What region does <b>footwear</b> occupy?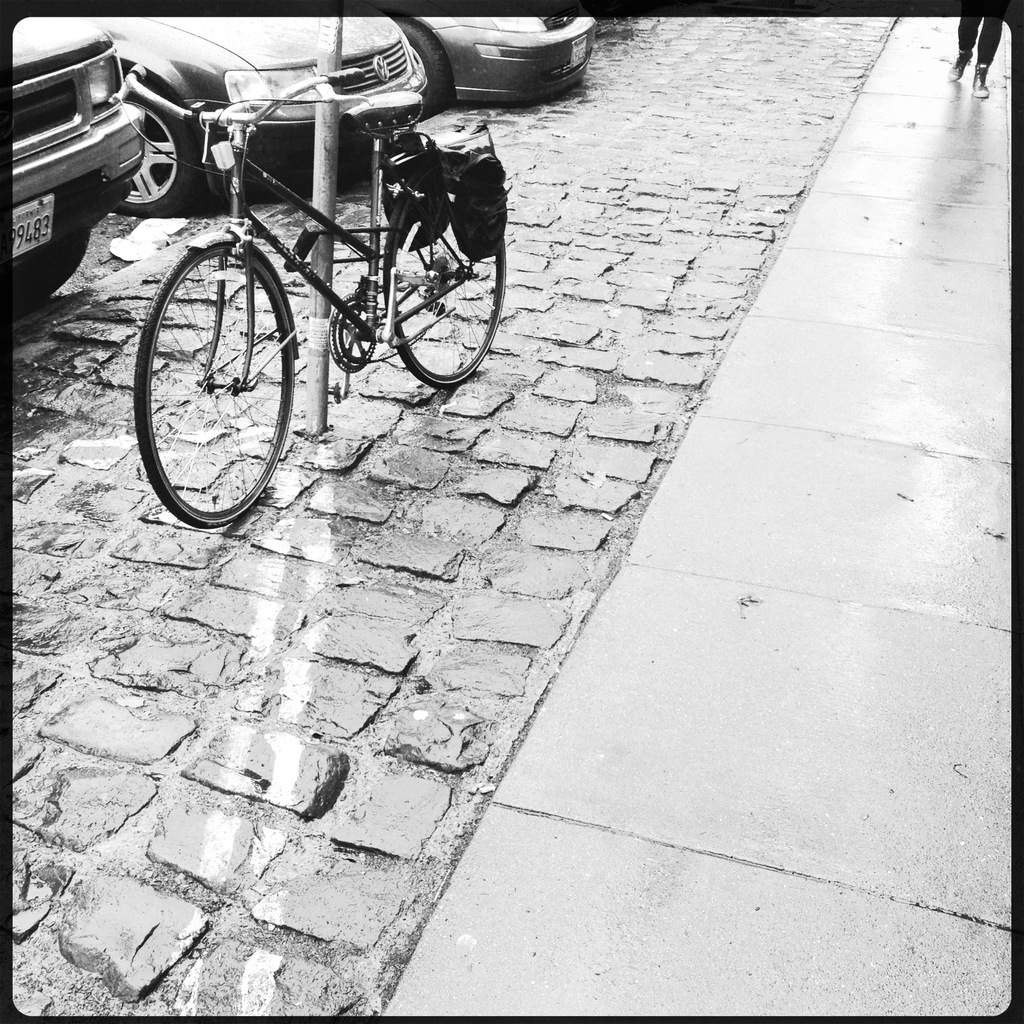
966:58:996:105.
